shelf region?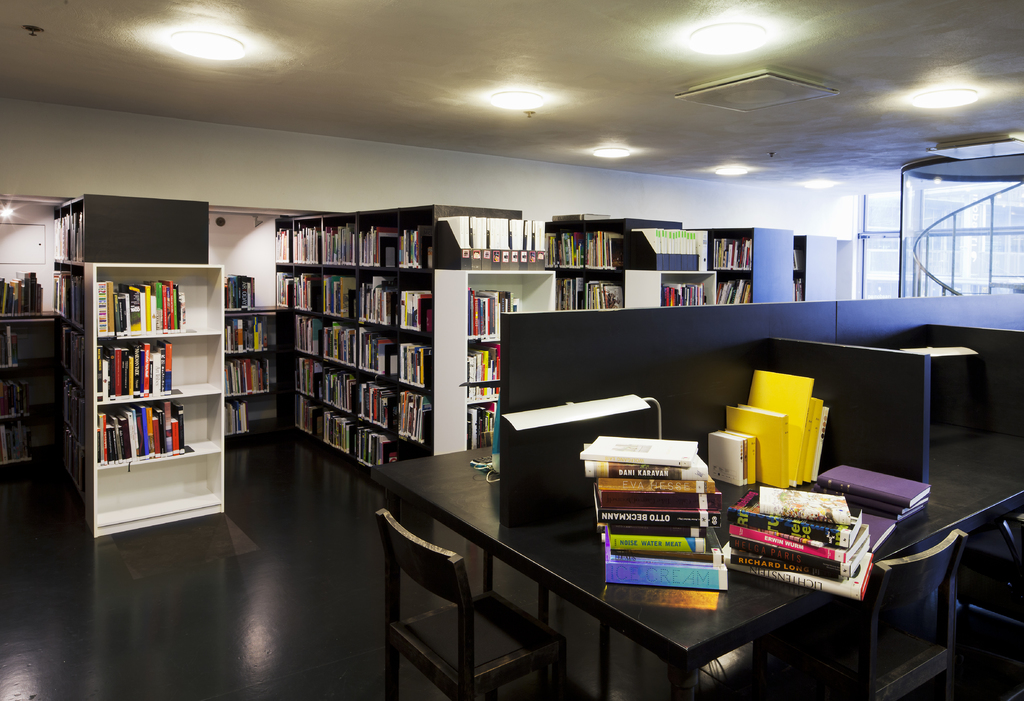
{"left": 702, "top": 222, "right": 755, "bottom": 269}
